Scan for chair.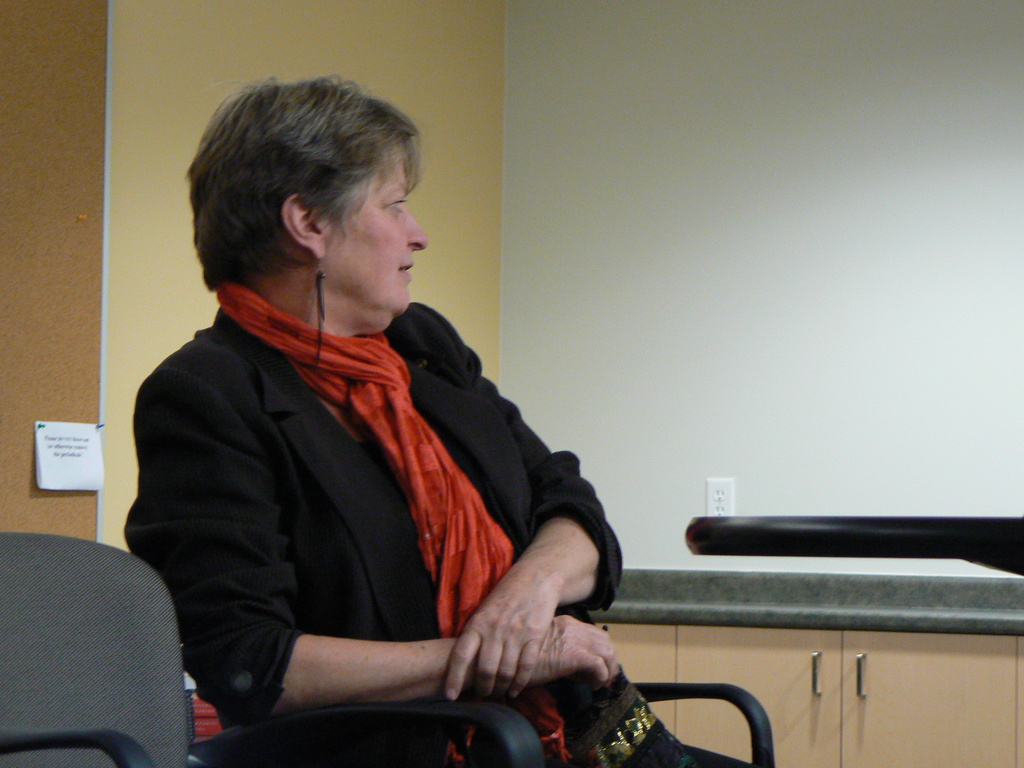
Scan result: <region>3, 521, 216, 765</region>.
